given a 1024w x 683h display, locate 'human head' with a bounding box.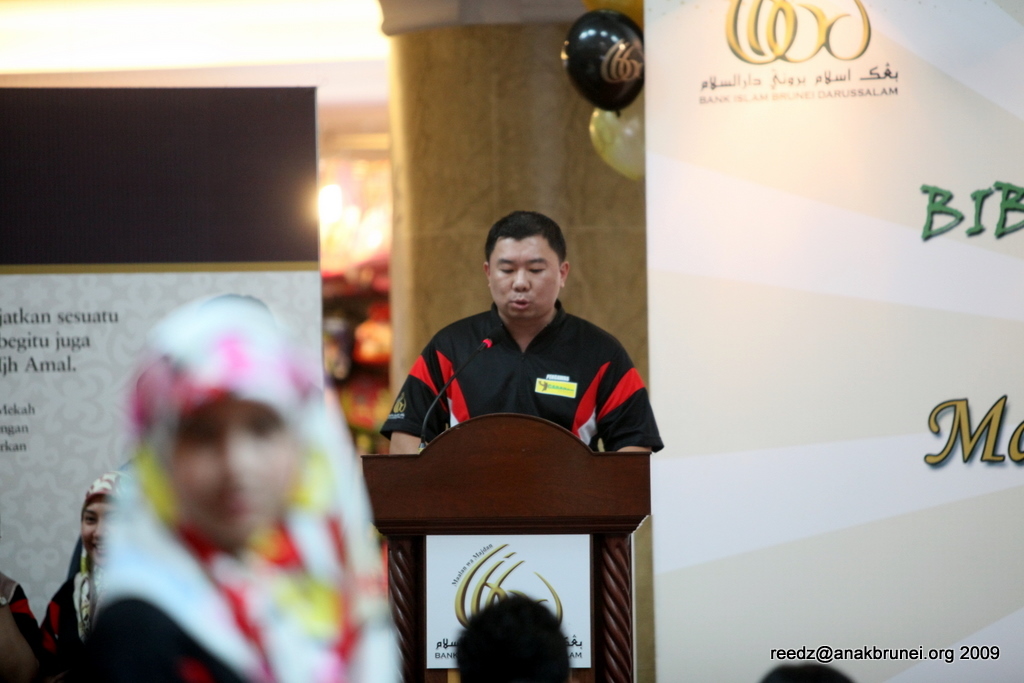
Located: left=125, top=293, right=327, bottom=552.
